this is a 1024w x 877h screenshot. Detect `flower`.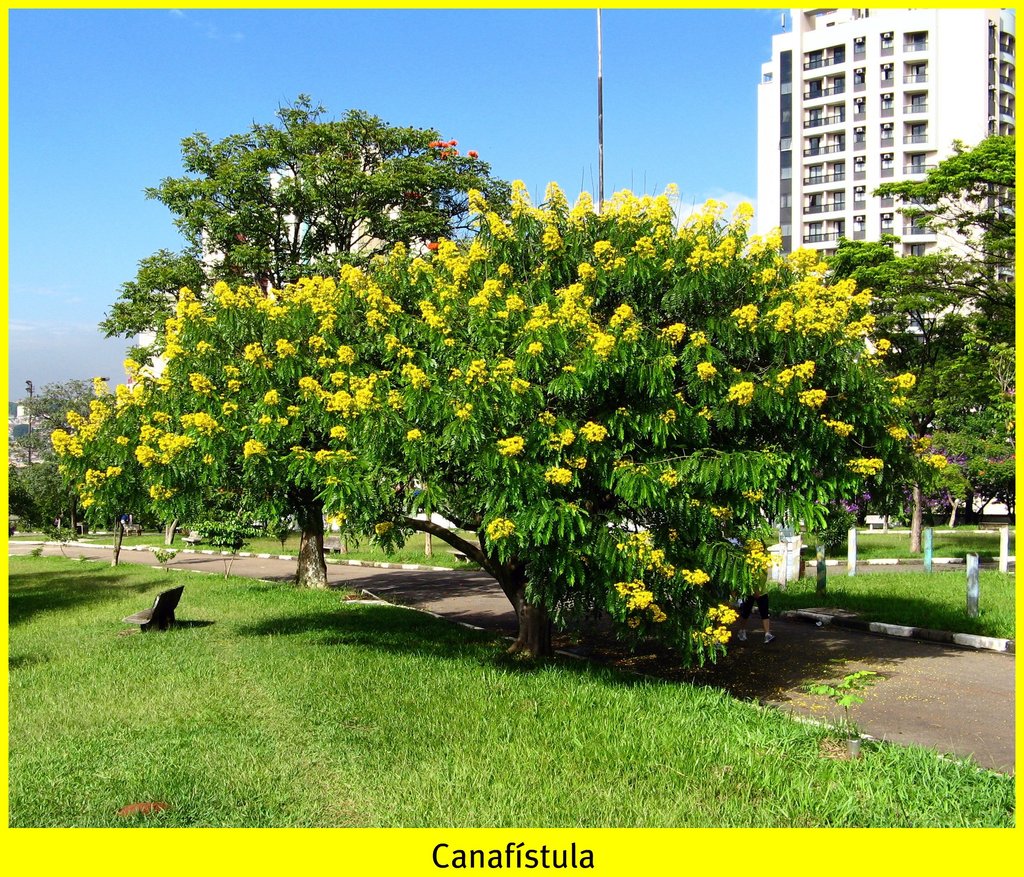
pyautogui.locateOnScreen(404, 428, 418, 443).
